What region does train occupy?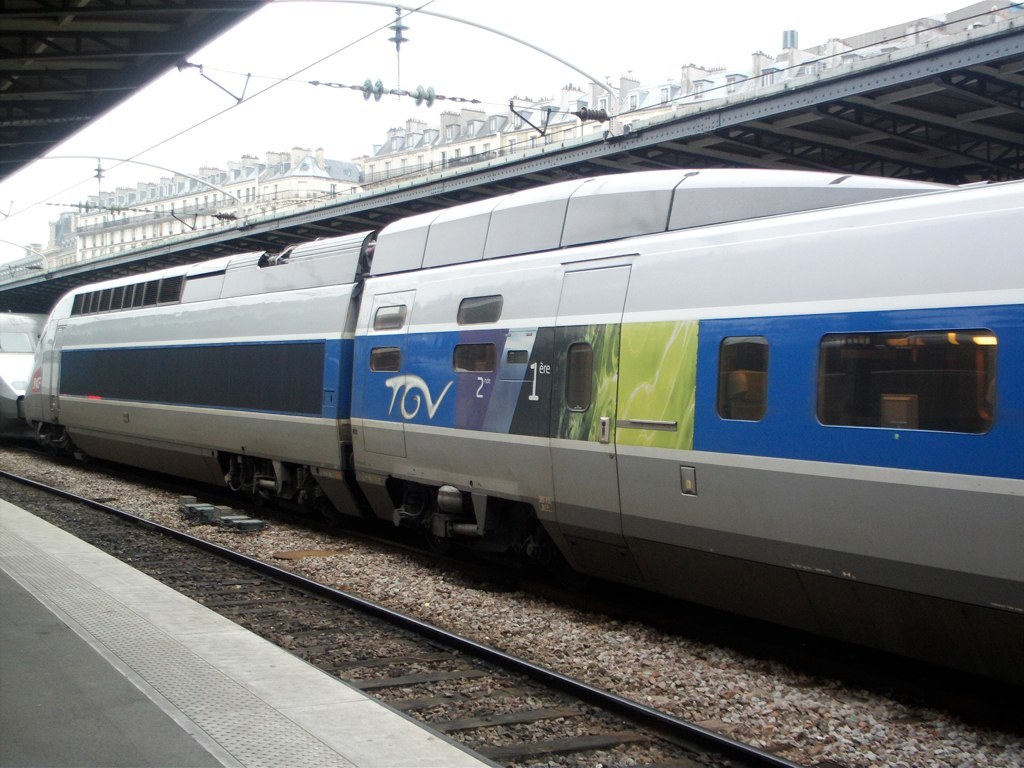
<bbox>22, 173, 1023, 621</bbox>.
